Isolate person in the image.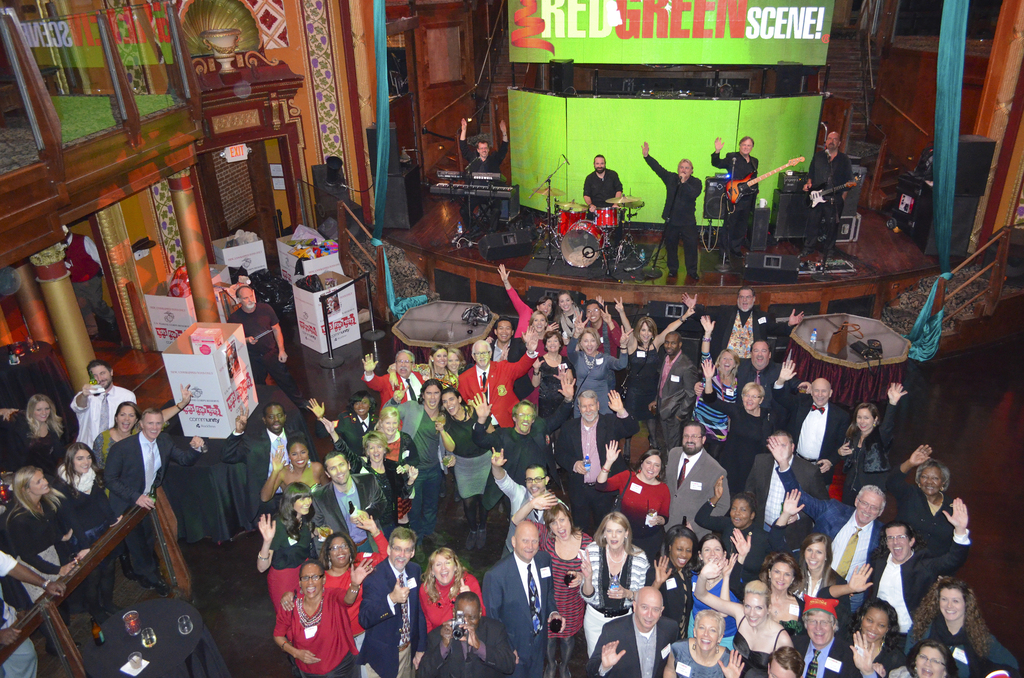
Isolated region: [576,136,628,246].
